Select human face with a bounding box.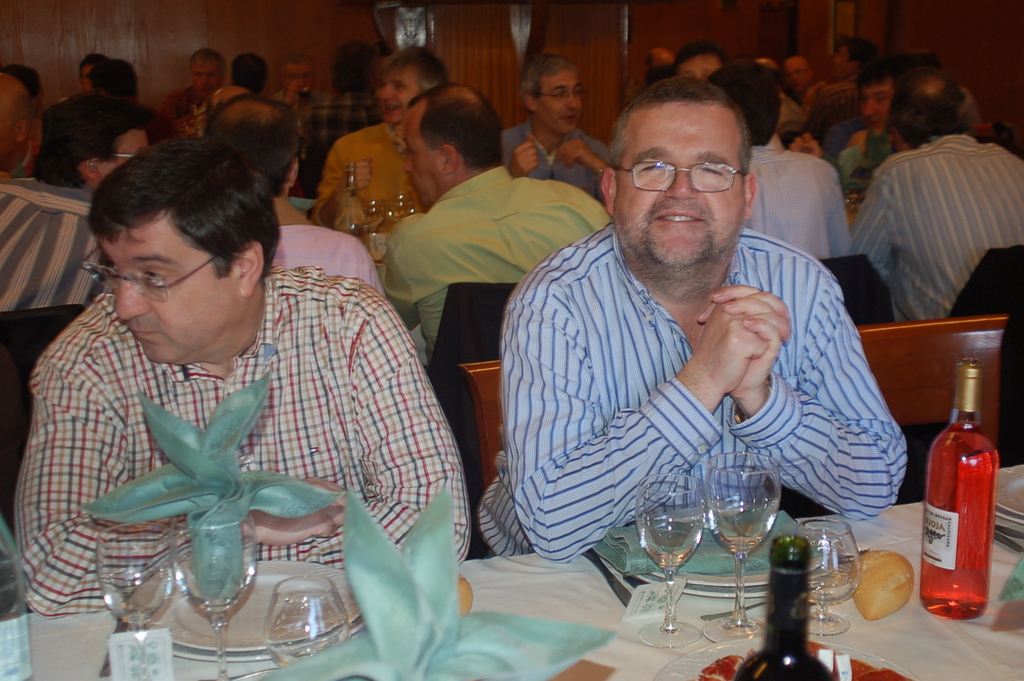
detection(790, 60, 808, 85).
